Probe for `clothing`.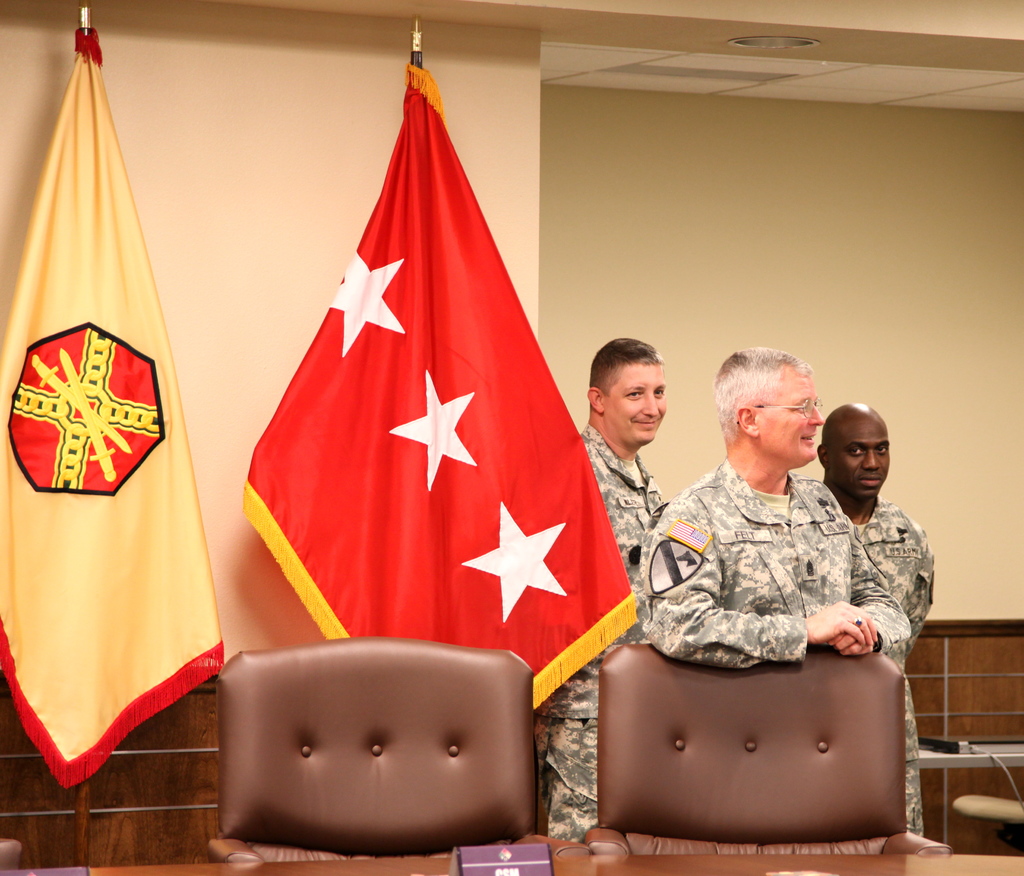
Probe result: (557, 438, 647, 816).
